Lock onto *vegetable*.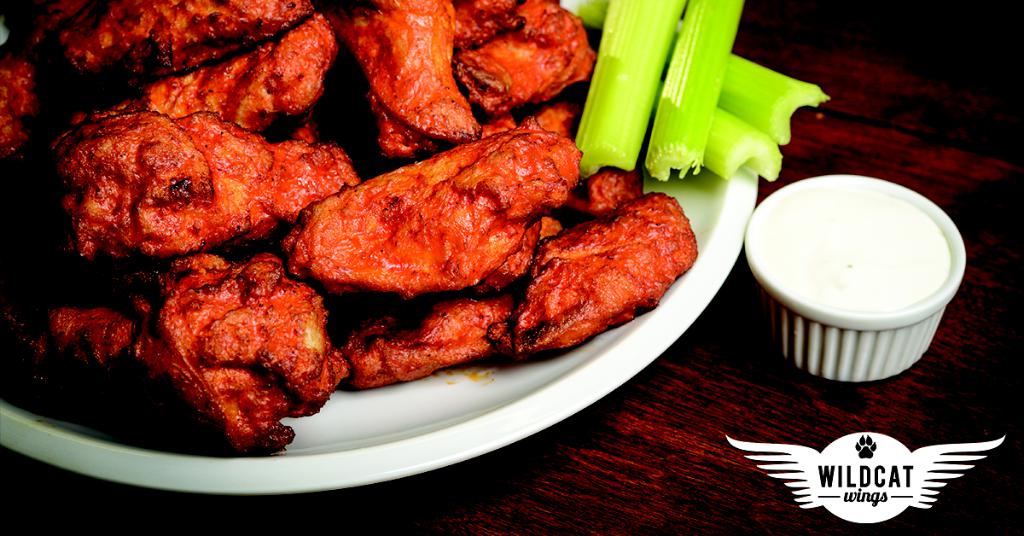
Locked: pyautogui.locateOnScreen(636, 0, 749, 178).
